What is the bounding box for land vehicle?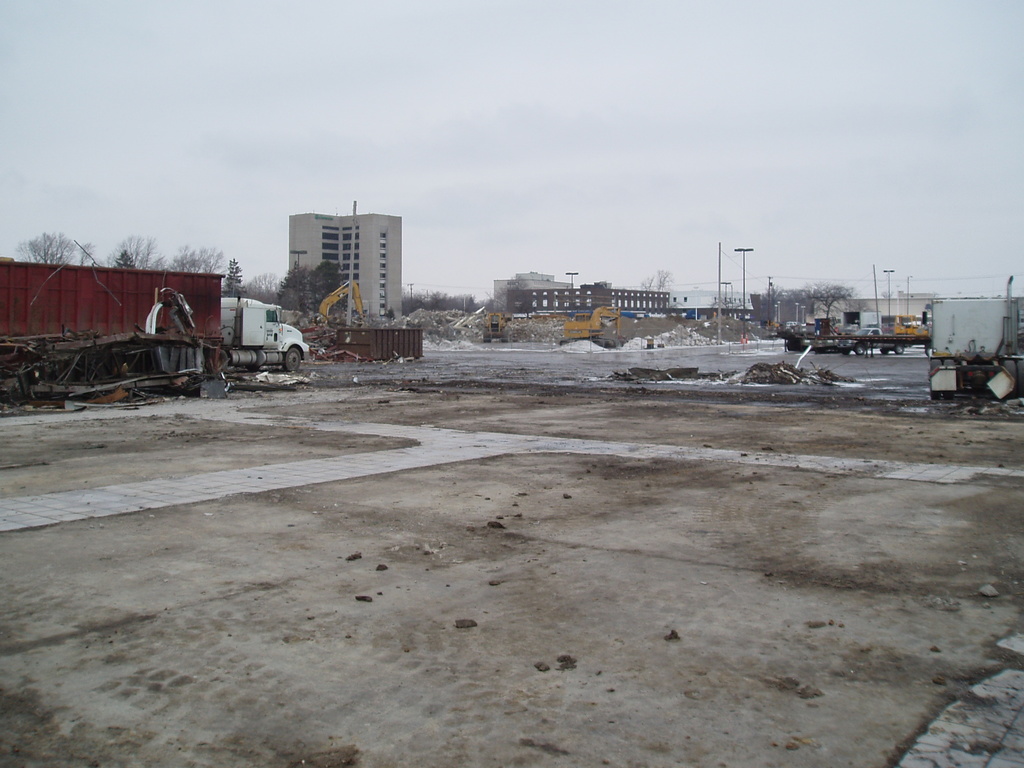
481:312:511:340.
